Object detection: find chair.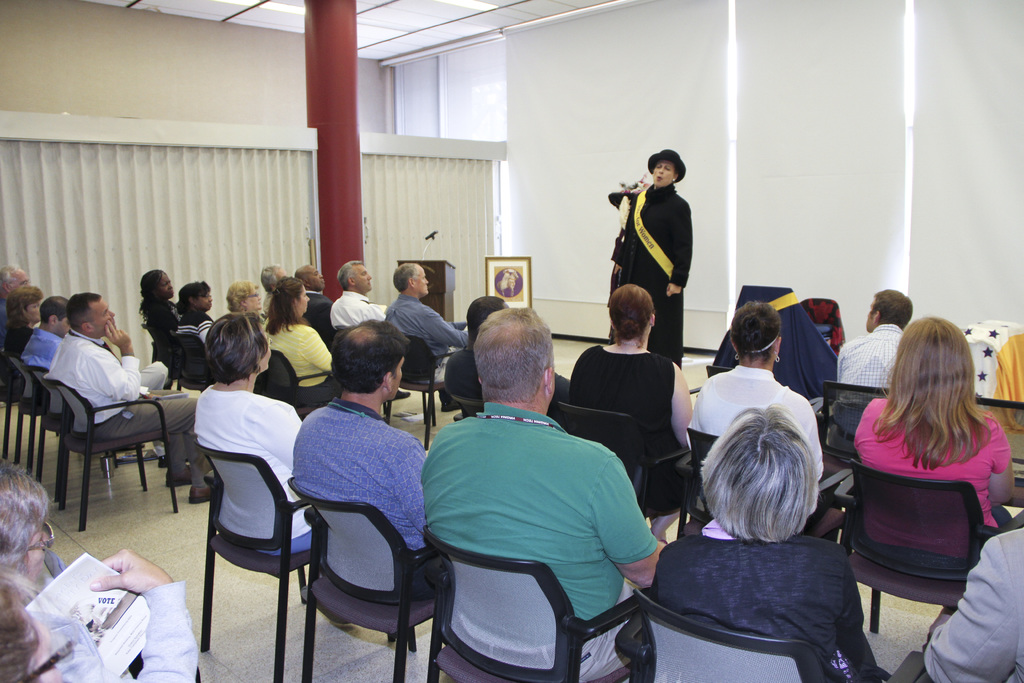
(left=557, top=399, right=701, bottom=550).
